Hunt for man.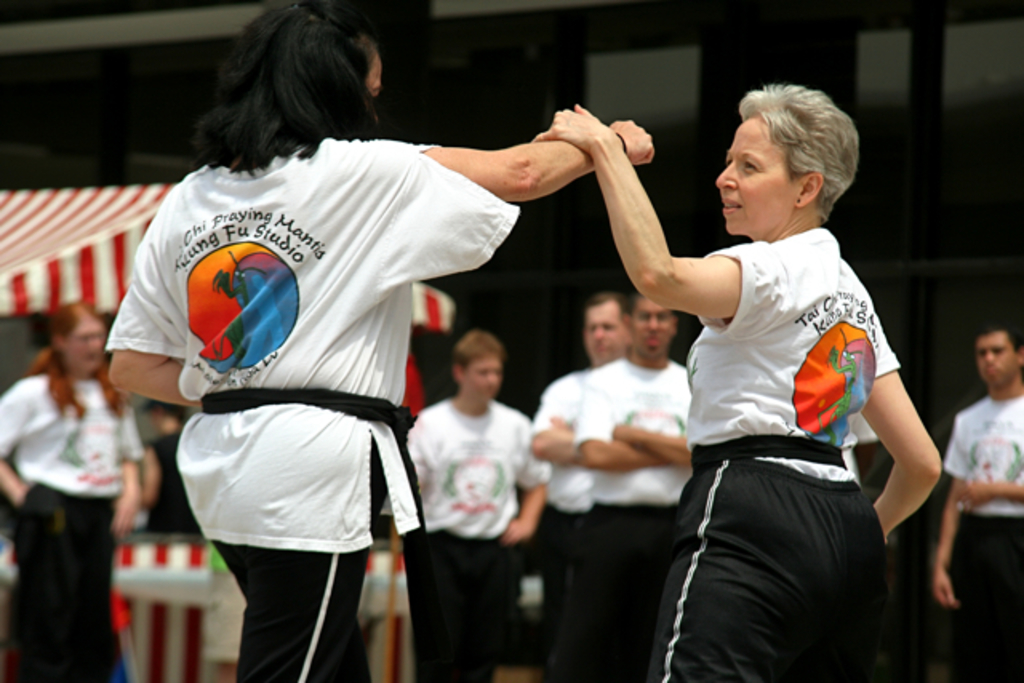
Hunted down at {"left": 525, "top": 293, "right": 630, "bottom": 681}.
